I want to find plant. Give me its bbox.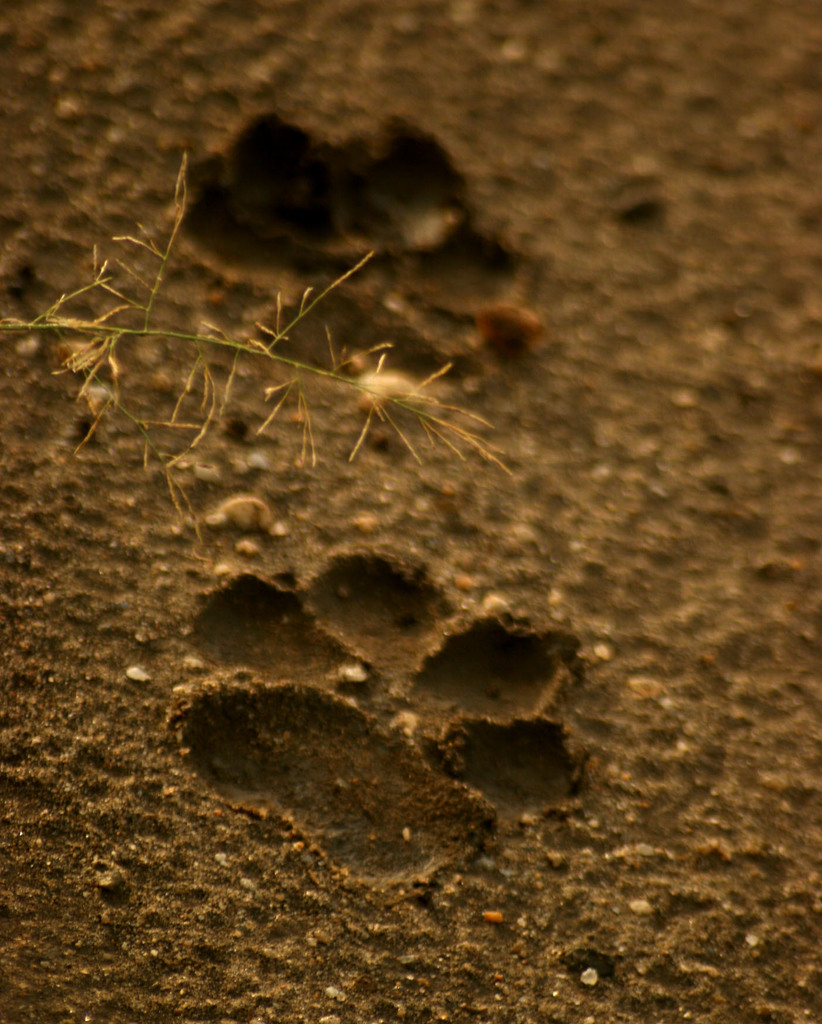
[0,127,520,550].
